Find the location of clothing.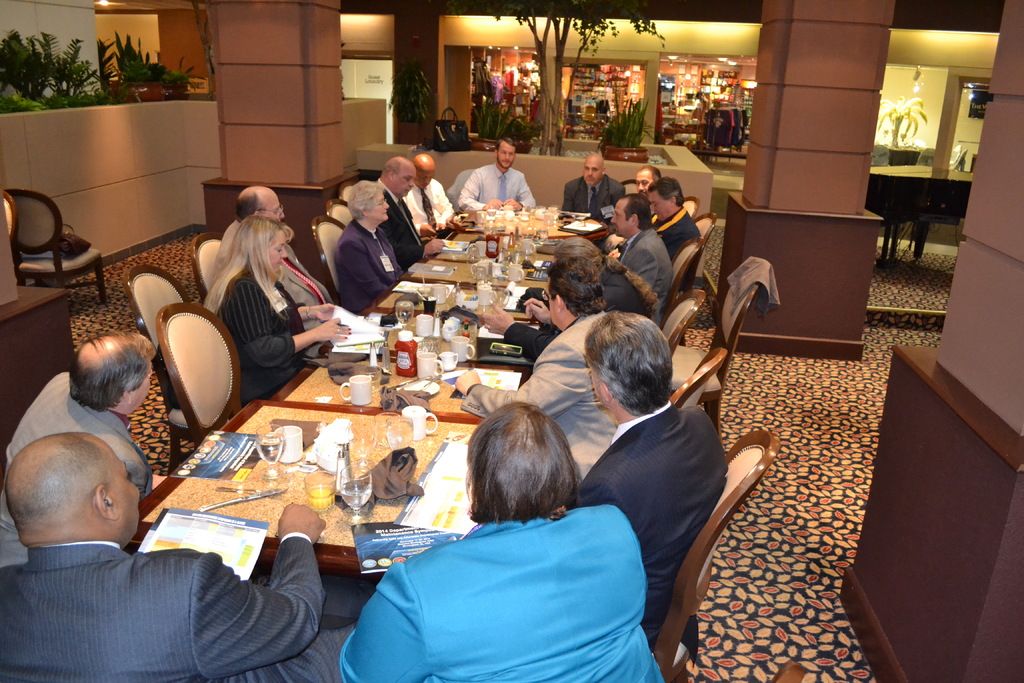
Location: 566:393:729:642.
